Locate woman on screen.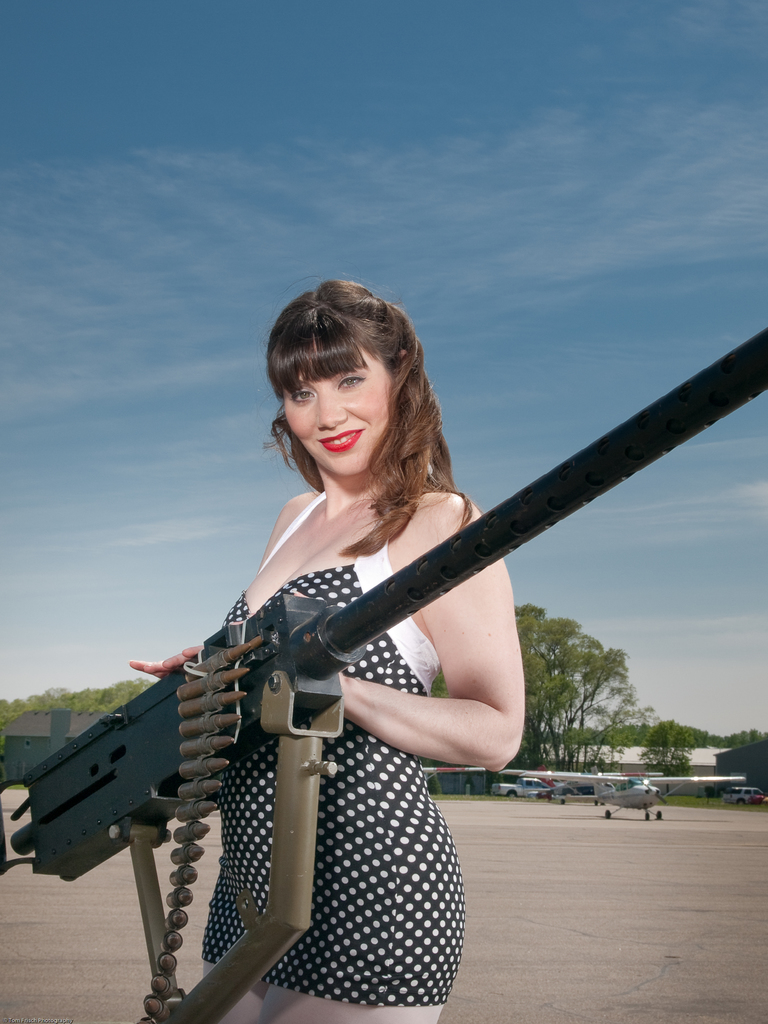
On screen at 143/310/573/977.
